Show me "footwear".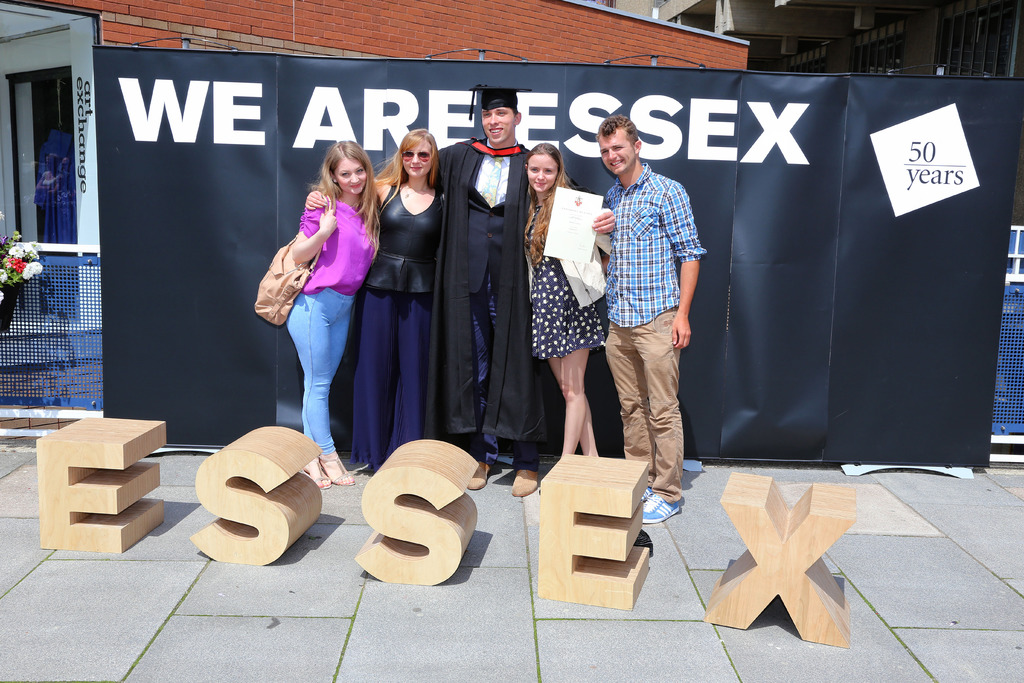
"footwear" is here: rect(637, 490, 682, 523).
